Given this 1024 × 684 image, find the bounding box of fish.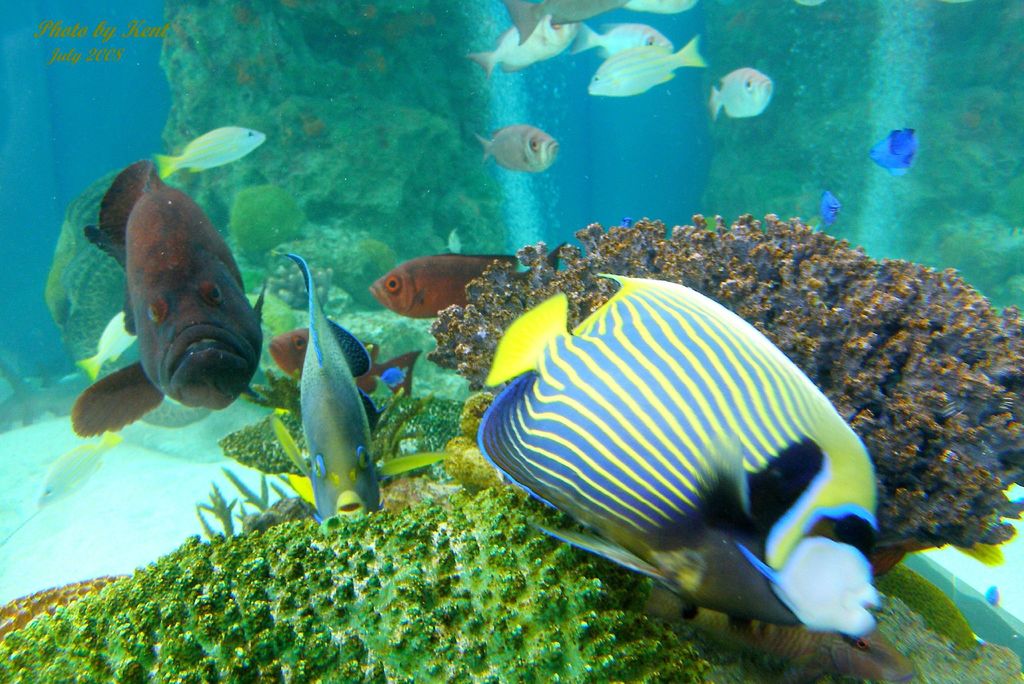
[813, 192, 838, 227].
